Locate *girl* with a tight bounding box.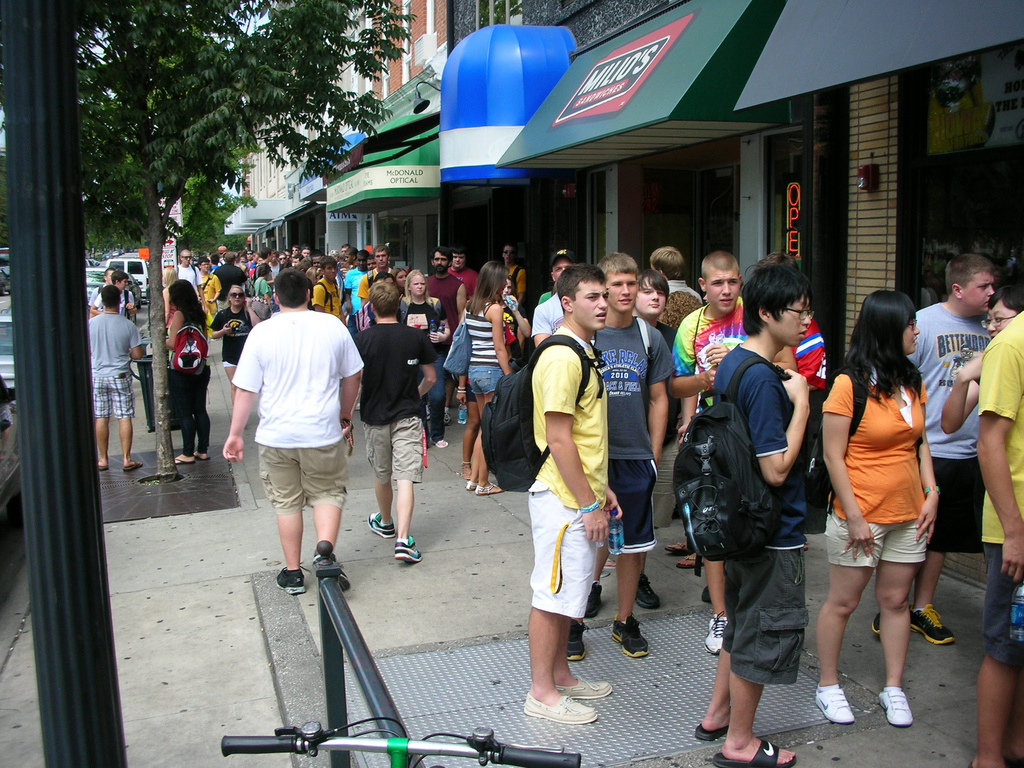
[168, 285, 210, 462].
